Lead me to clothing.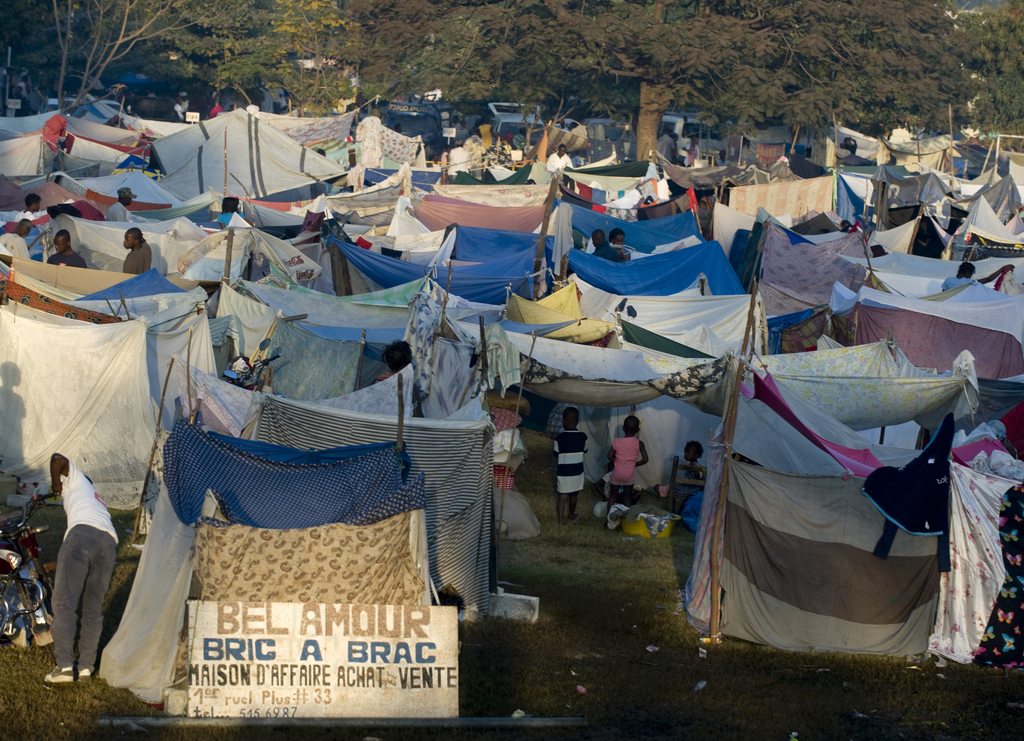
Lead to [23,444,120,688].
